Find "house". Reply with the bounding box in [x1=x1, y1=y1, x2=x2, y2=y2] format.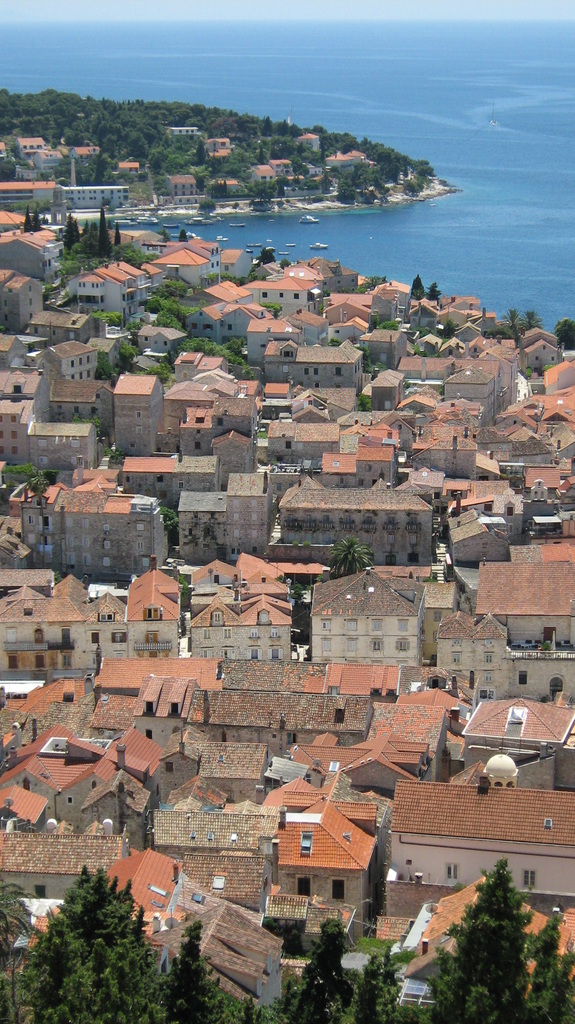
[x1=205, y1=133, x2=235, y2=148].
